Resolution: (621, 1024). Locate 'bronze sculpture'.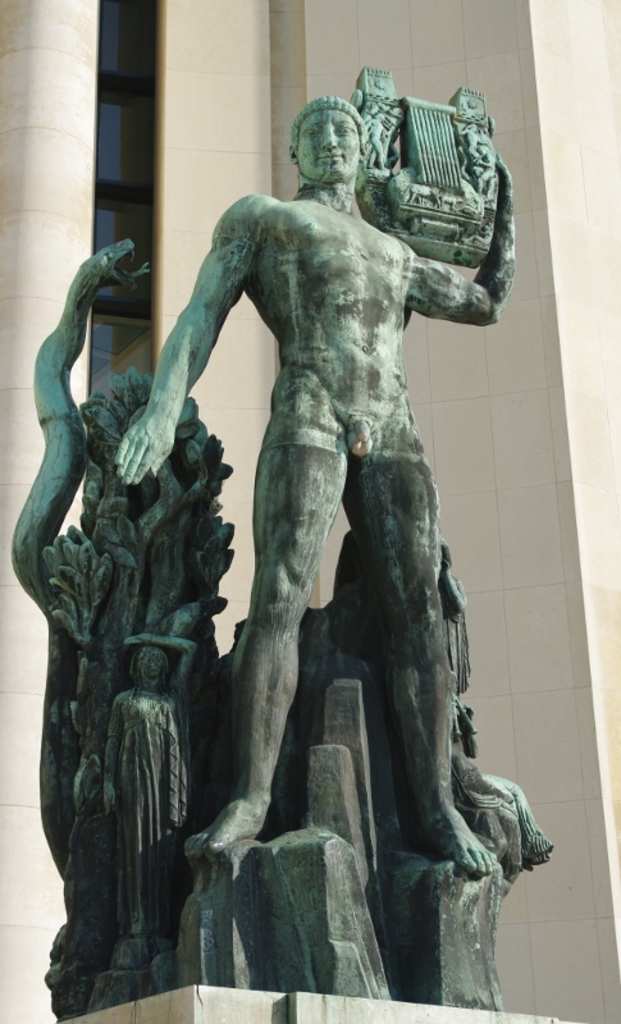
l=109, t=101, r=513, b=852.
